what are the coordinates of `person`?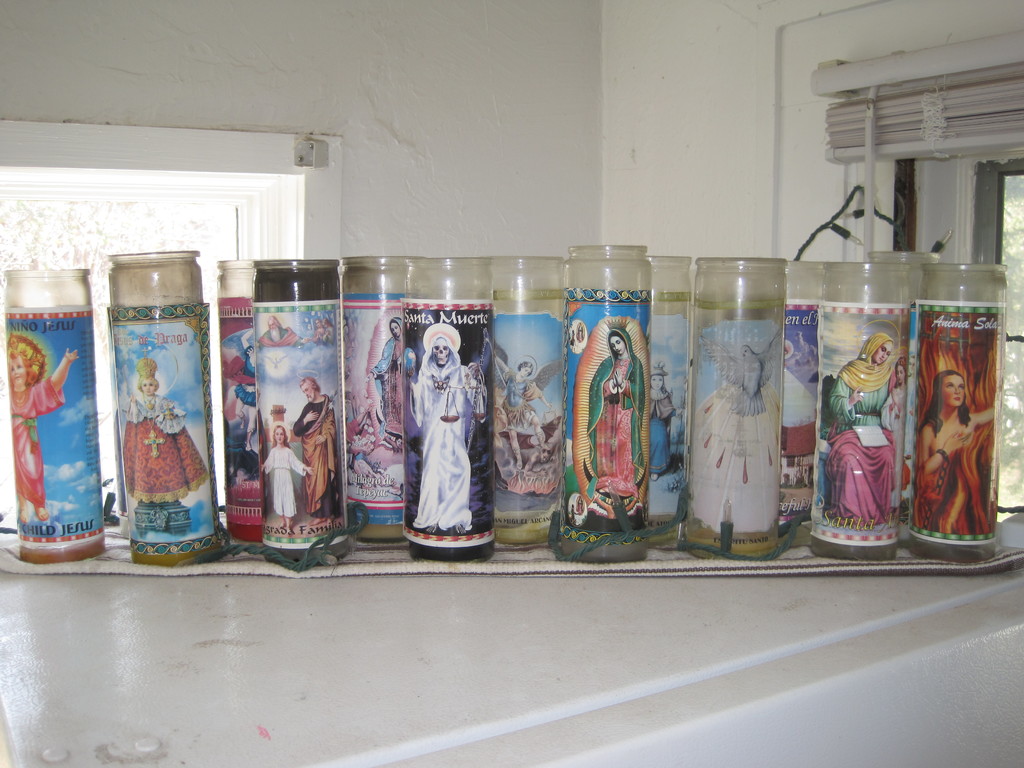
824:330:902:520.
